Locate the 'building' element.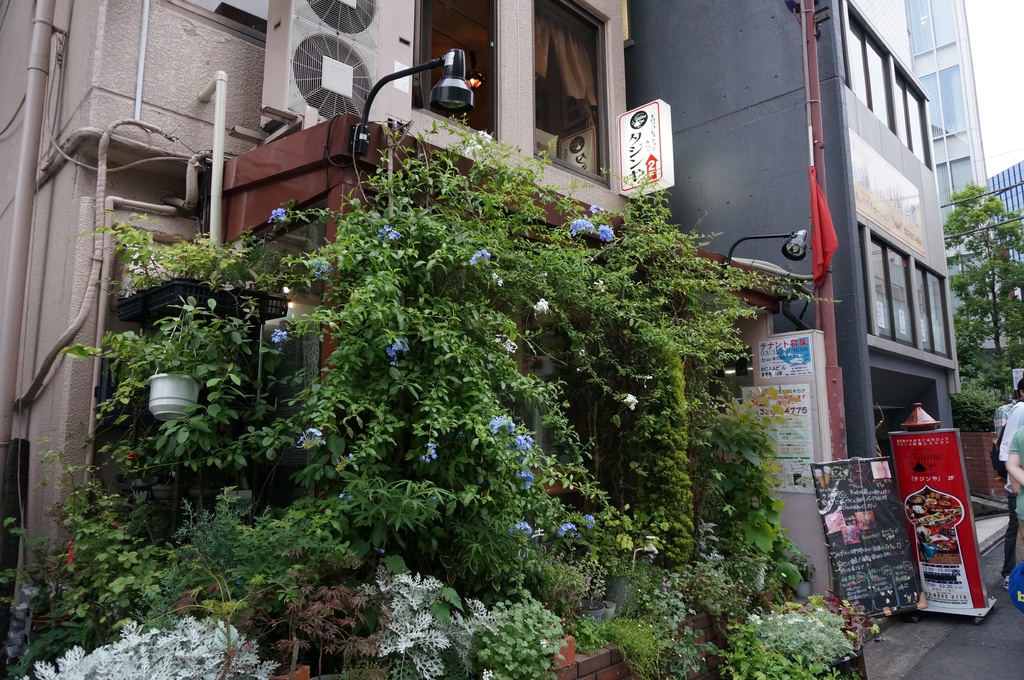
Element bbox: [0, 0, 625, 679].
